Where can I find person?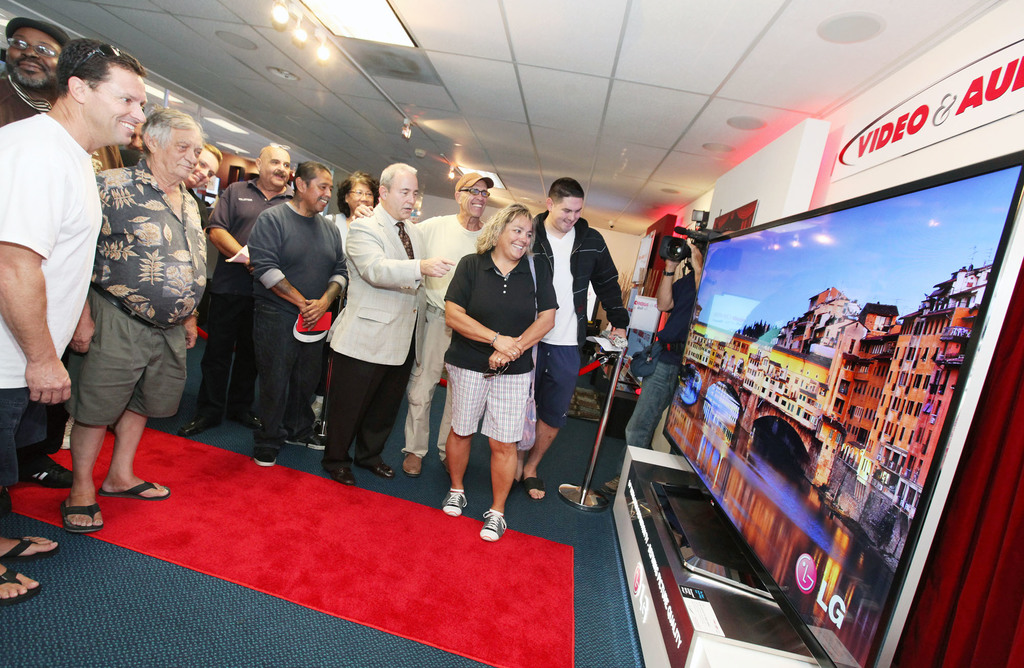
You can find it at l=63, t=108, r=225, b=532.
